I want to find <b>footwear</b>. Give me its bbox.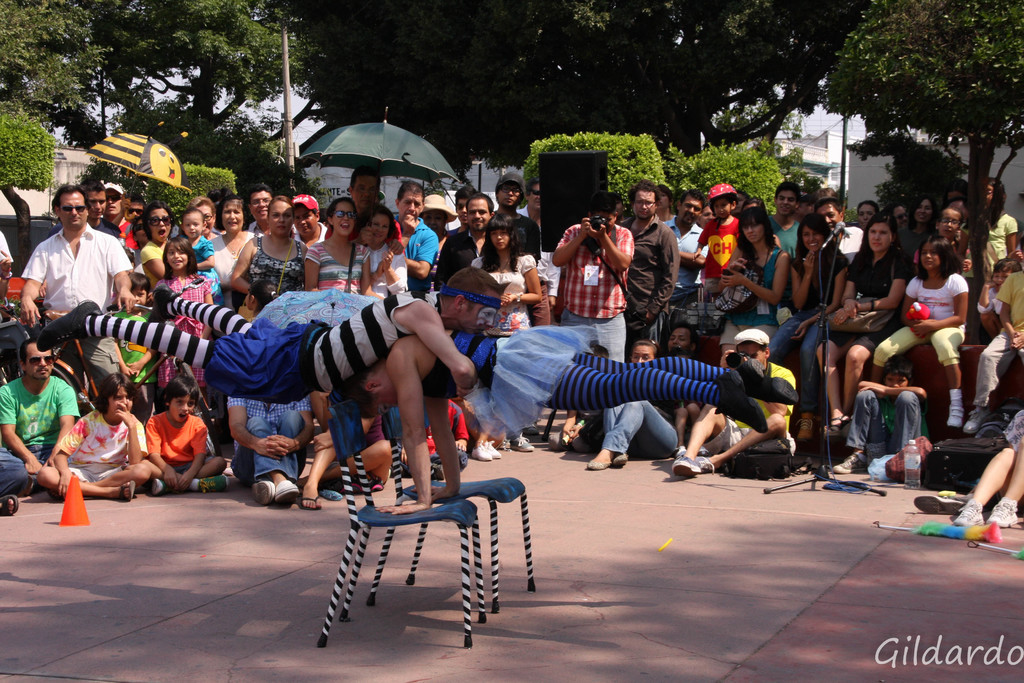
BBox(35, 299, 105, 352).
